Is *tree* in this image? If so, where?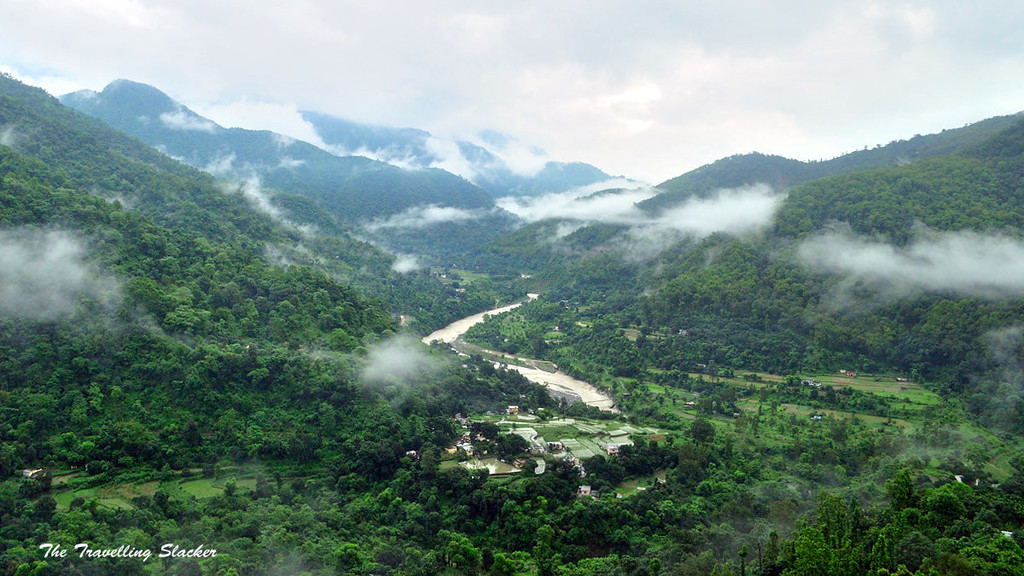
Yes, at (531, 524, 563, 575).
